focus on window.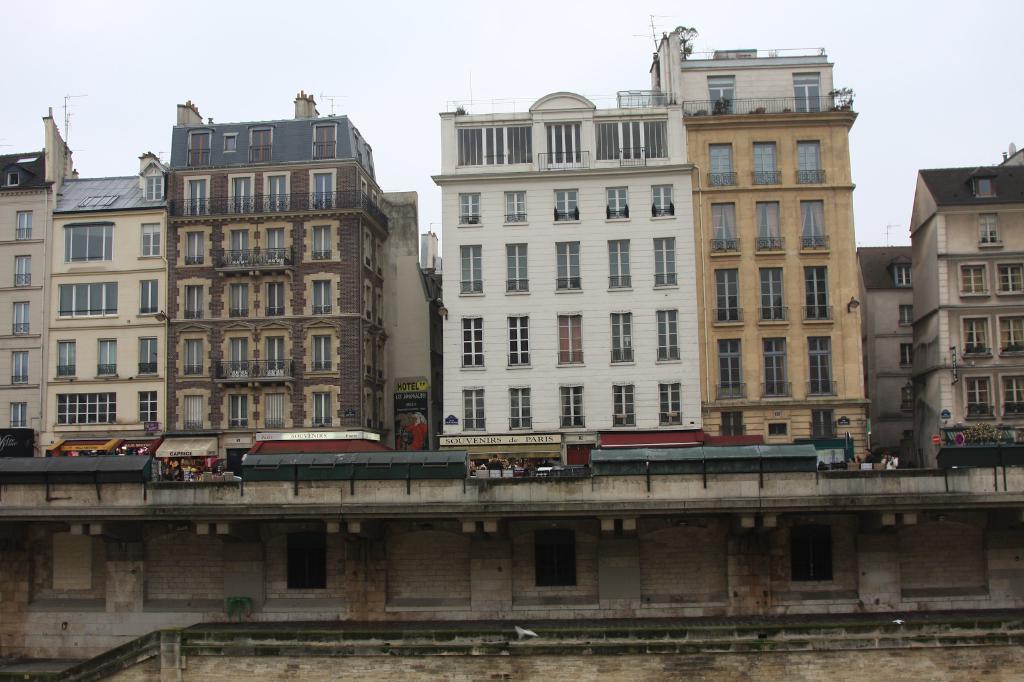
Focused at [900,306,915,327].
